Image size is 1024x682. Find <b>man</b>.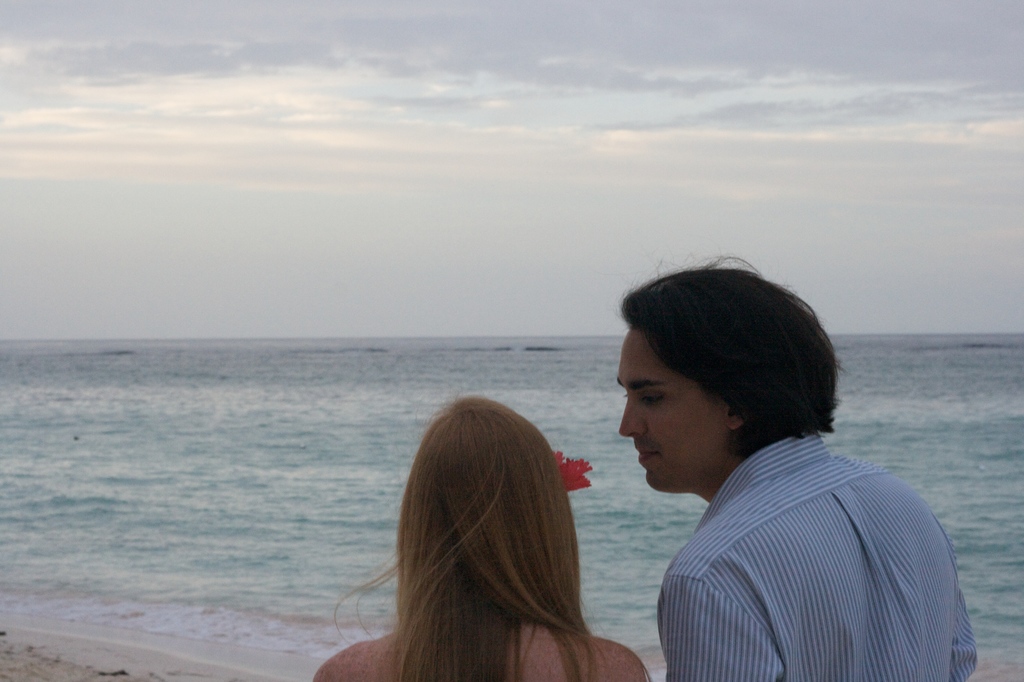
(left=568, top=277, right=962, bottom=674).
